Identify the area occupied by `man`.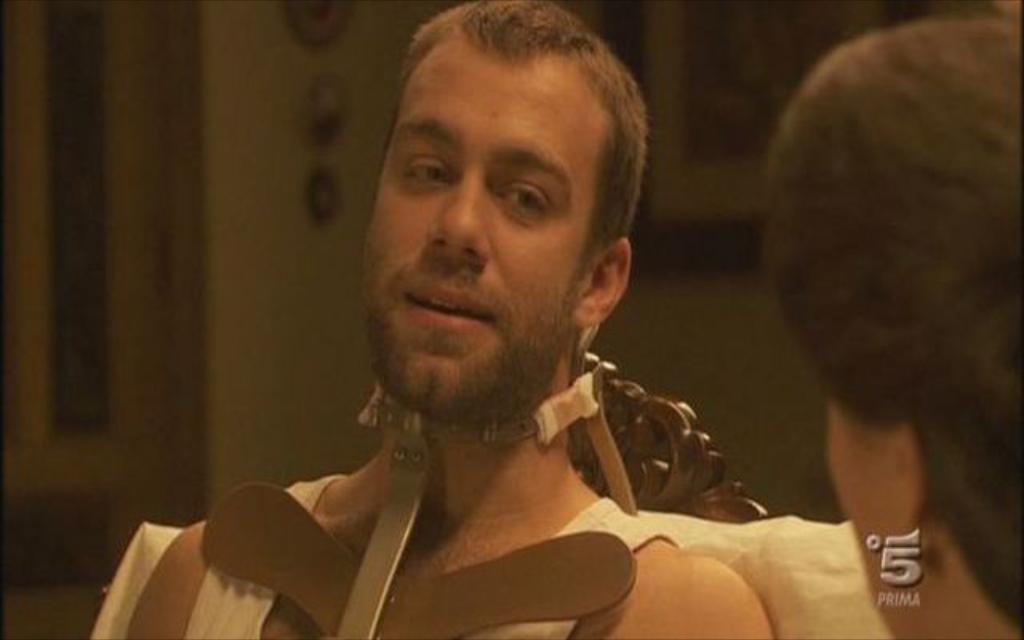
Area: detection(86, 2, 771, 638).
